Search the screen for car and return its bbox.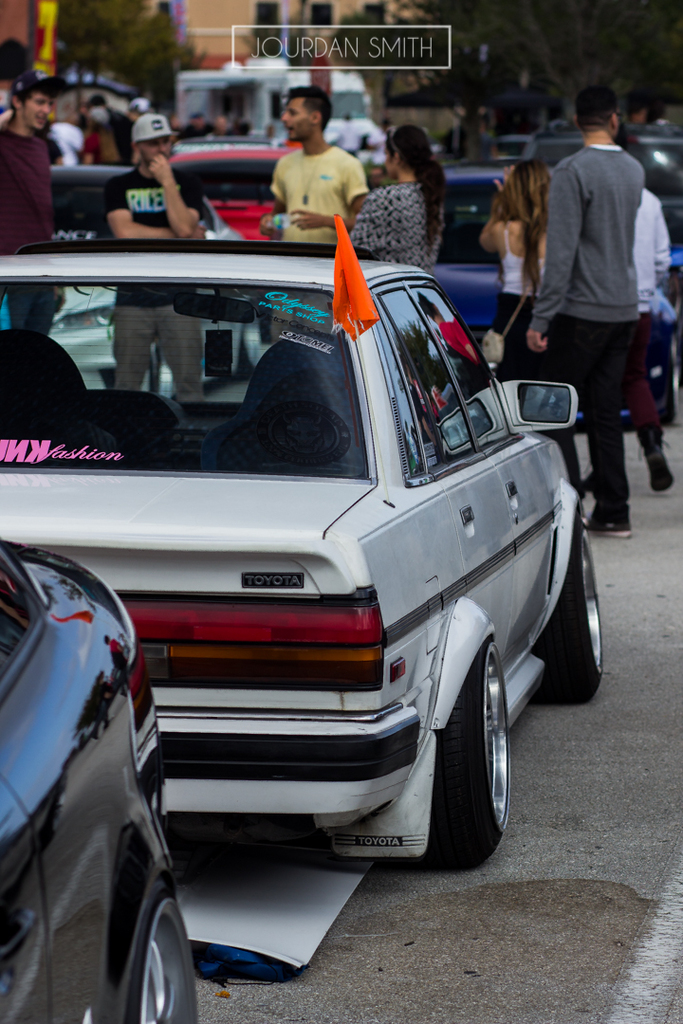
Found: left=153, top=137, right=297, bottom=235.
